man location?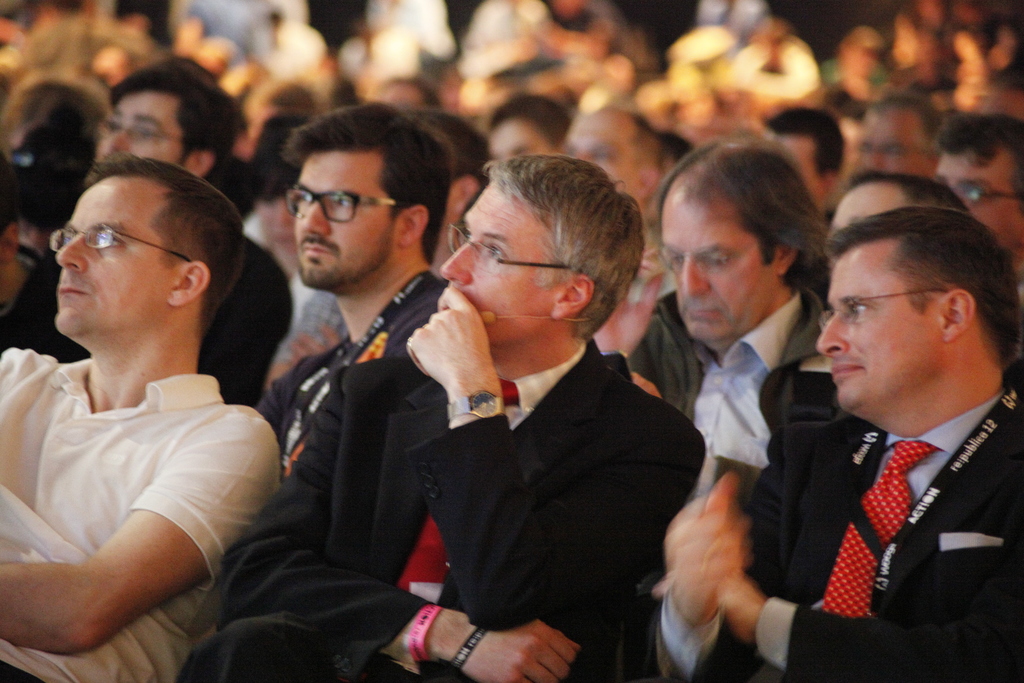
0/50/292/416
